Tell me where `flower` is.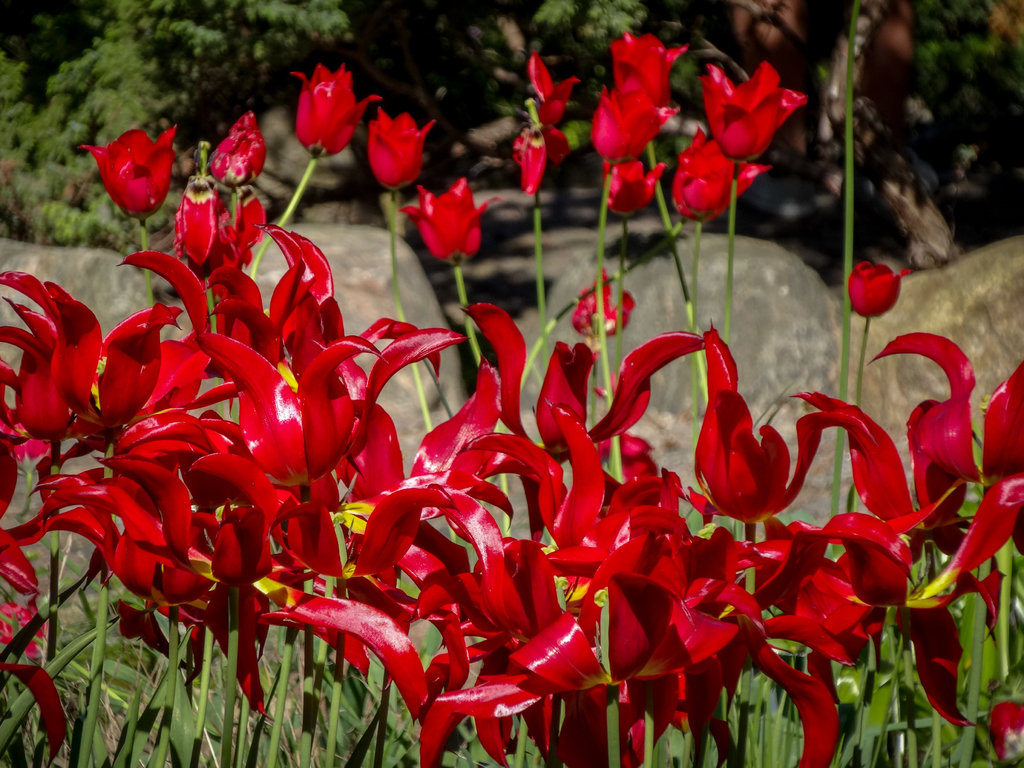
`flower` is at crop(511, 51, 580, 195).
